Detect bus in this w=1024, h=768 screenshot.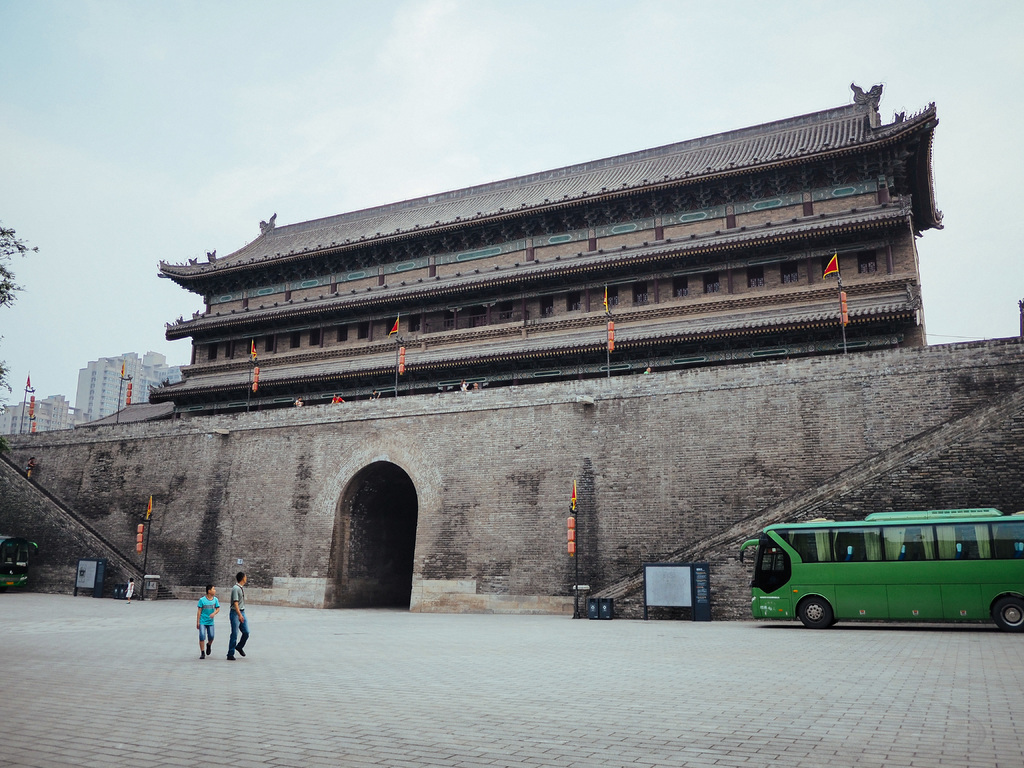
Detection: bbox=[737, 505, 1023, 632].
